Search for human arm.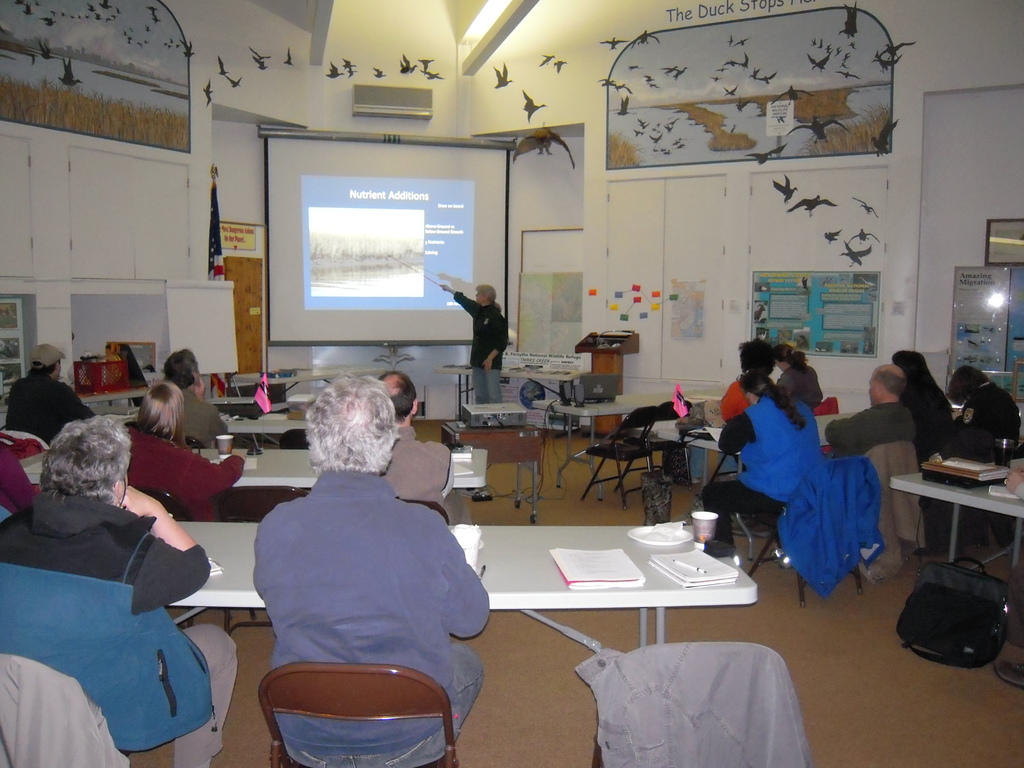
Found at <box>816,404,874,461</box>.
